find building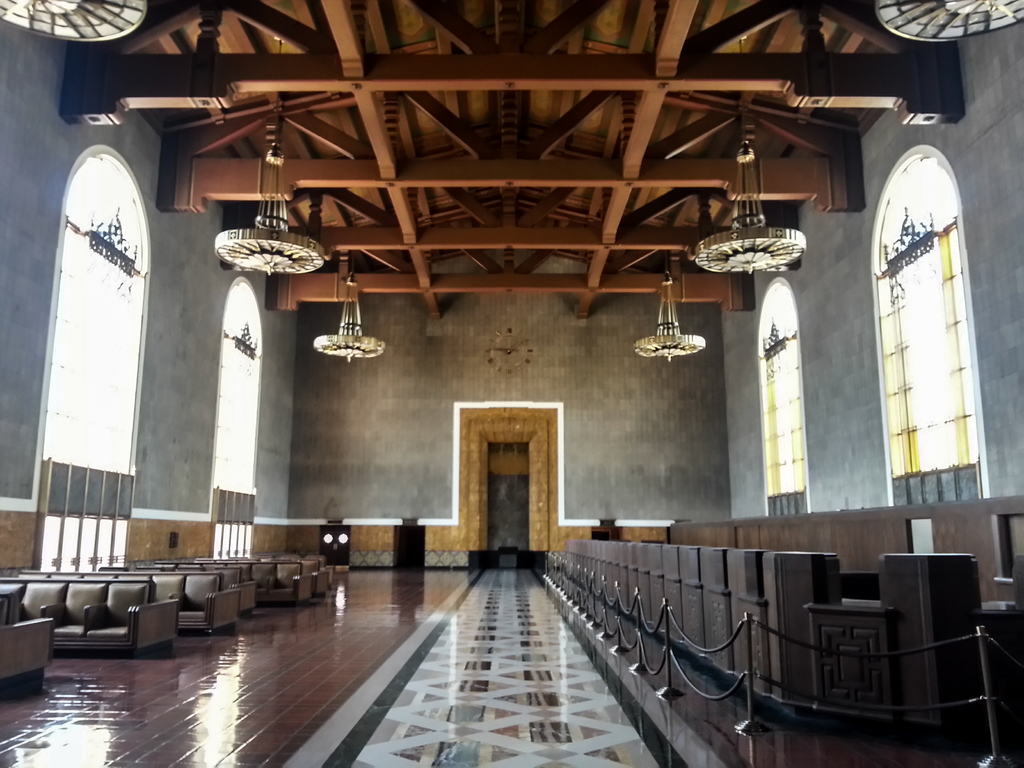
crop(0, 0, 1023, 767)
